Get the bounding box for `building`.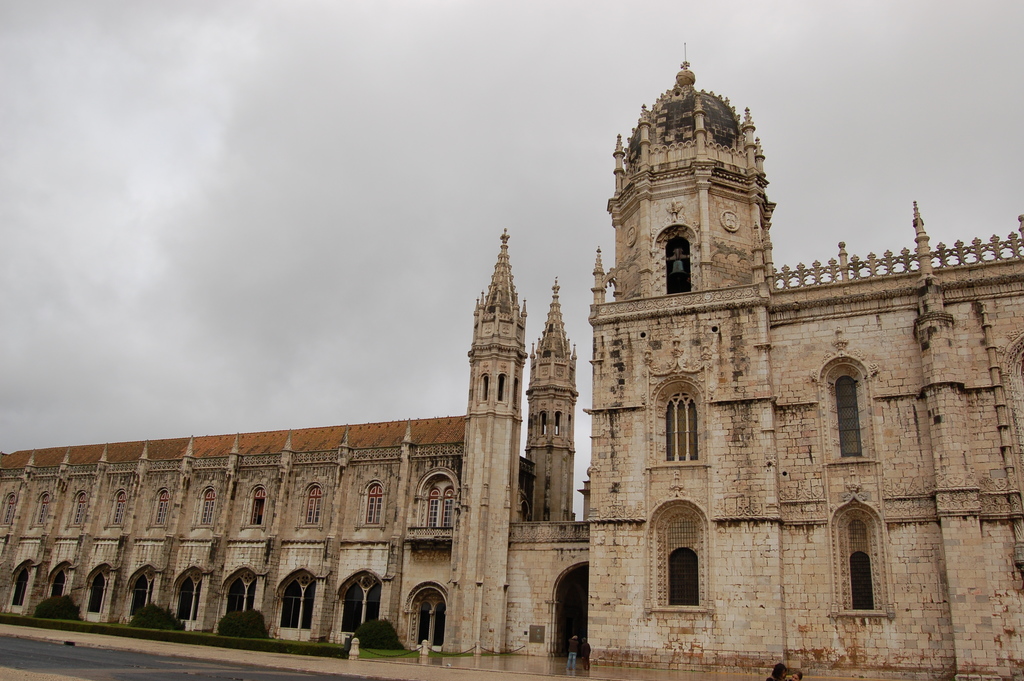
l=0, t=40, r=1023, b=680.
